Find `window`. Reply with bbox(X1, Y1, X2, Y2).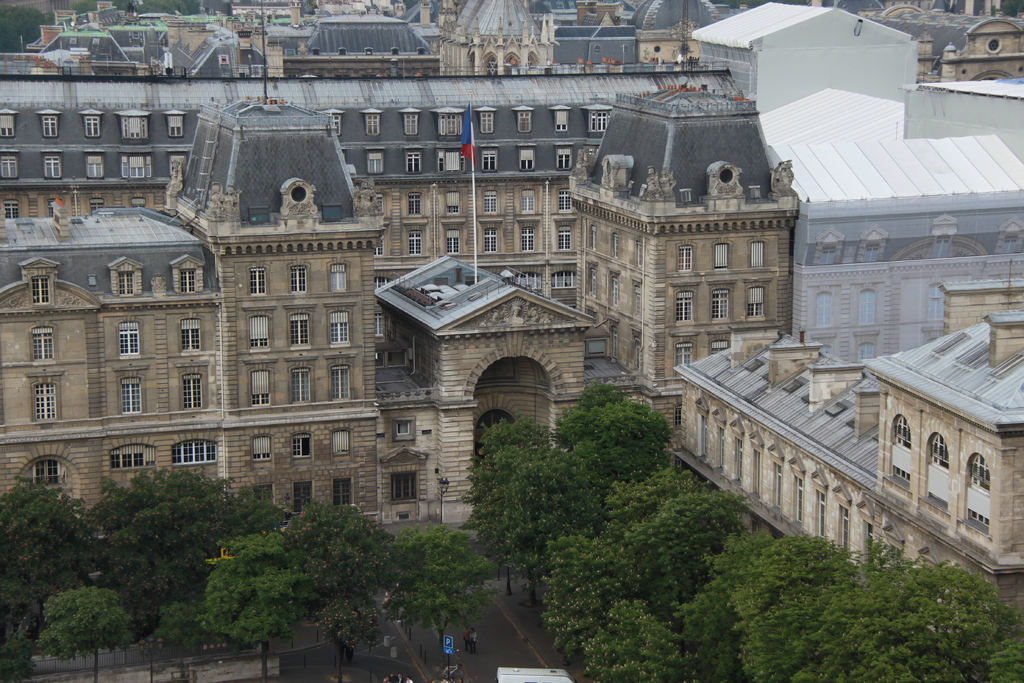
bbox(837, 505, 847, 551).
